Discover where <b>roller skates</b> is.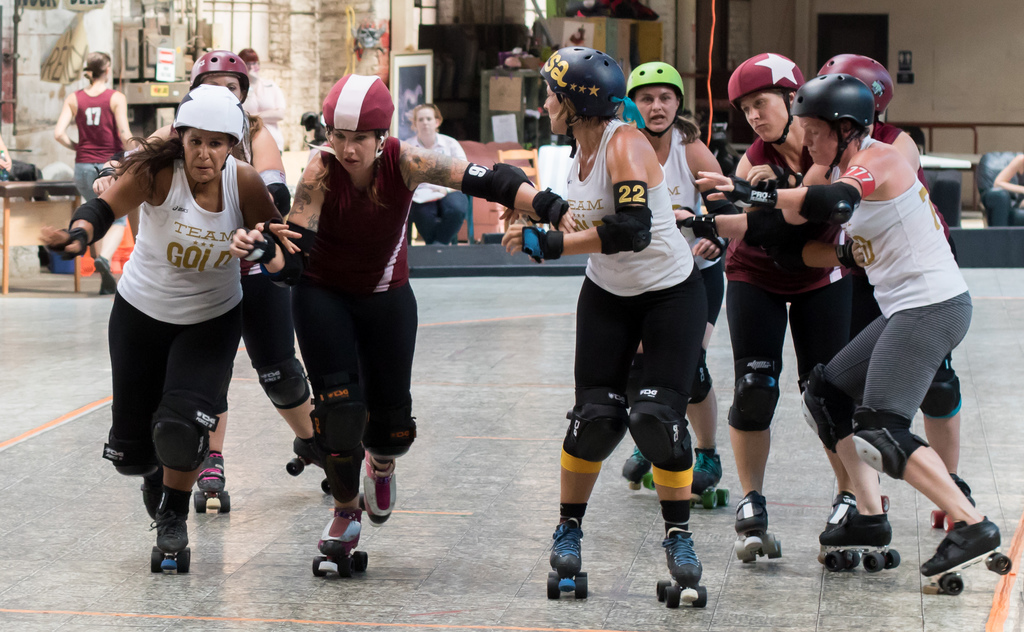
Discovered at (left=817, top=505, right=899, bottom=573).
